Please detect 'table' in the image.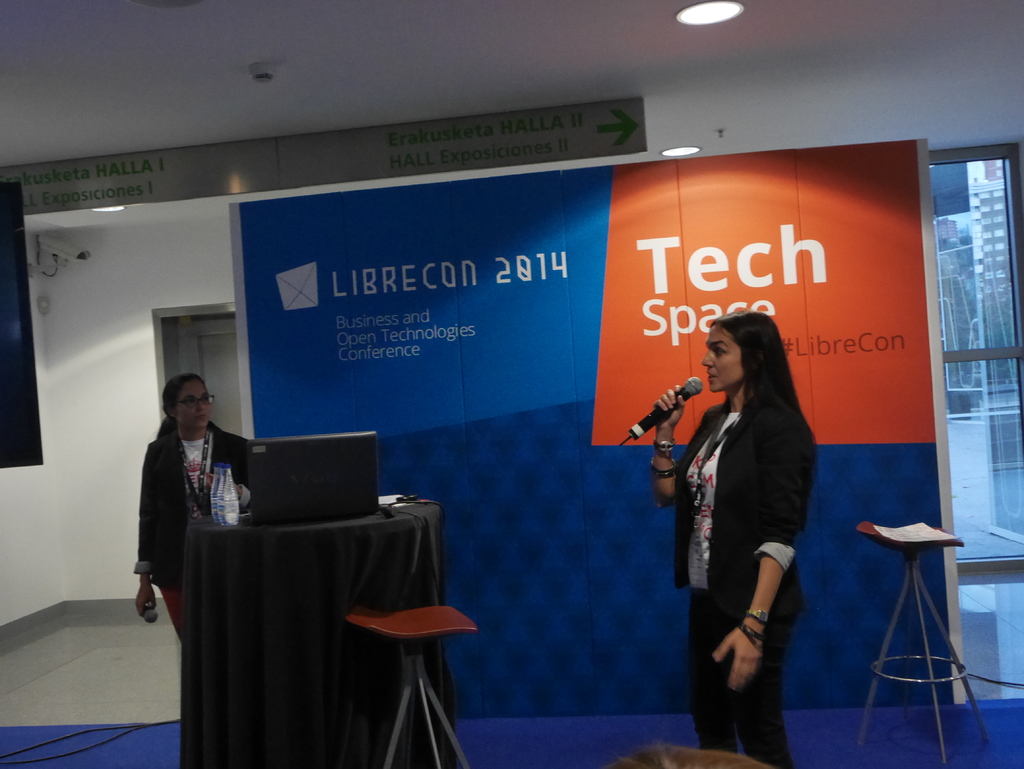
Rect(860, 522, 996, 768).
